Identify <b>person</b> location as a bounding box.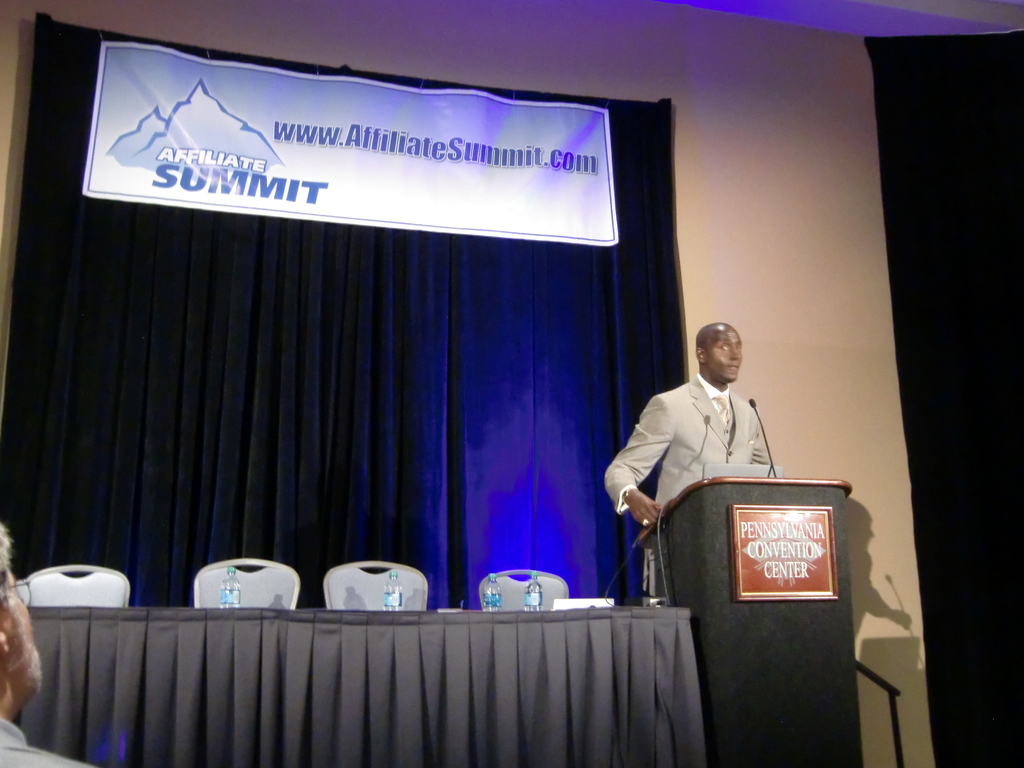
locate(0, 515, 92, 767).
